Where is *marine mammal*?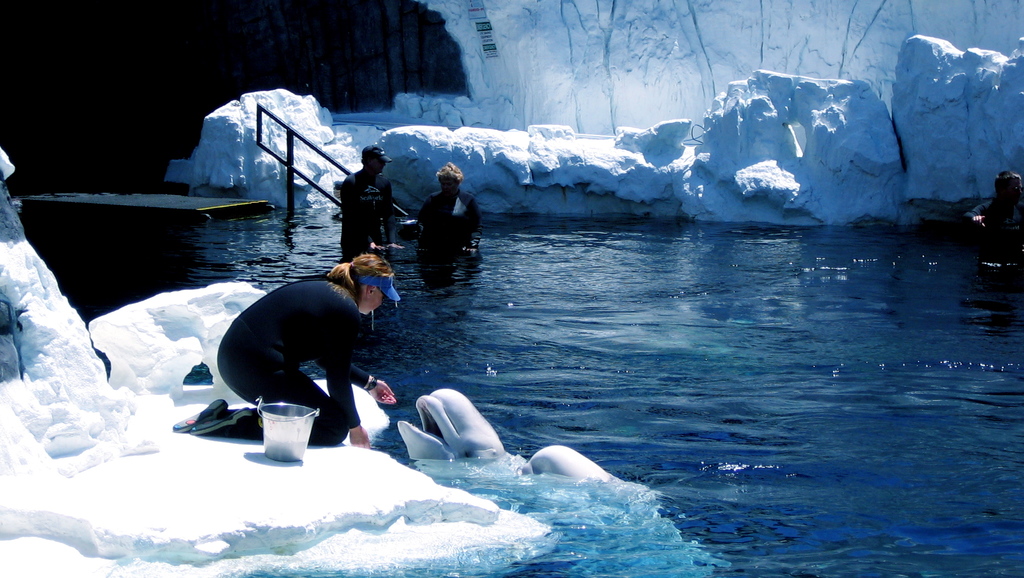
[left=523, top=444, right=609, bottom=476].
